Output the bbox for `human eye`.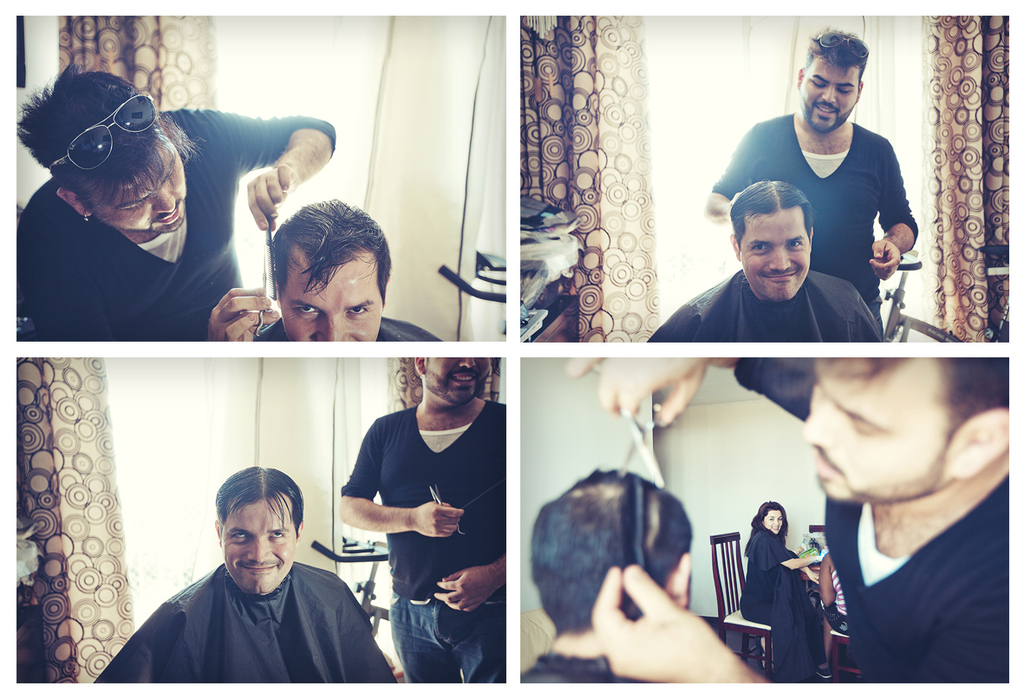
[809, 76, 827, 88].
